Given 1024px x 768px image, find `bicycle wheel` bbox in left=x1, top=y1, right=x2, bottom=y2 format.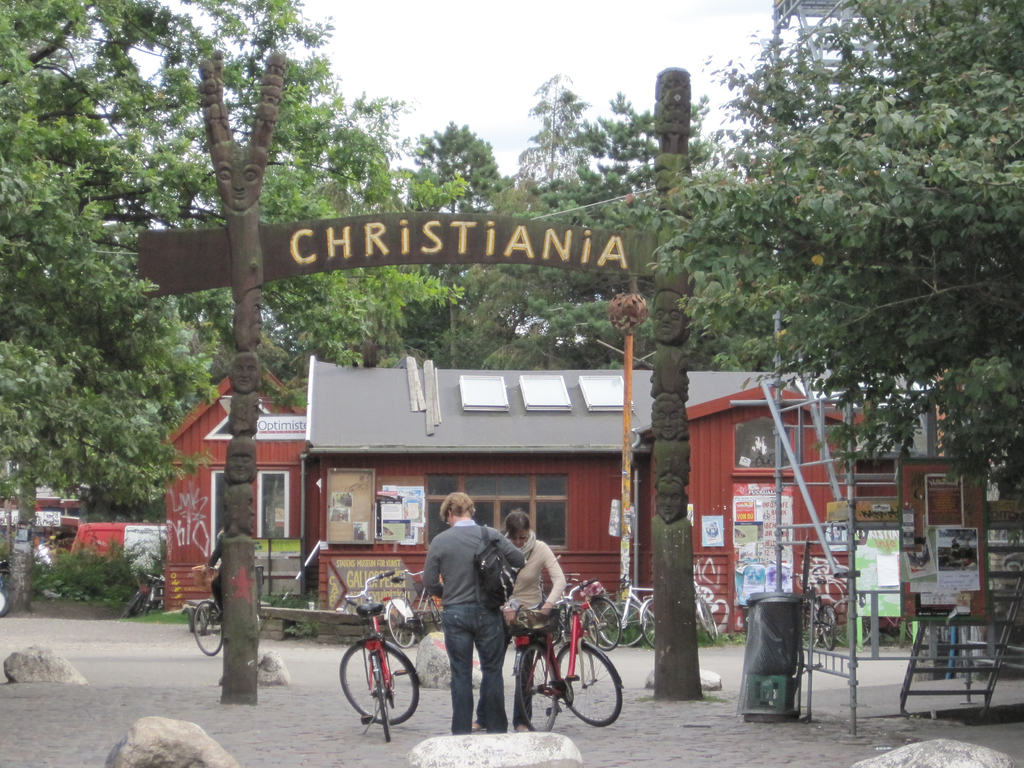
left=426, top=597, right=443, bottom=632.
